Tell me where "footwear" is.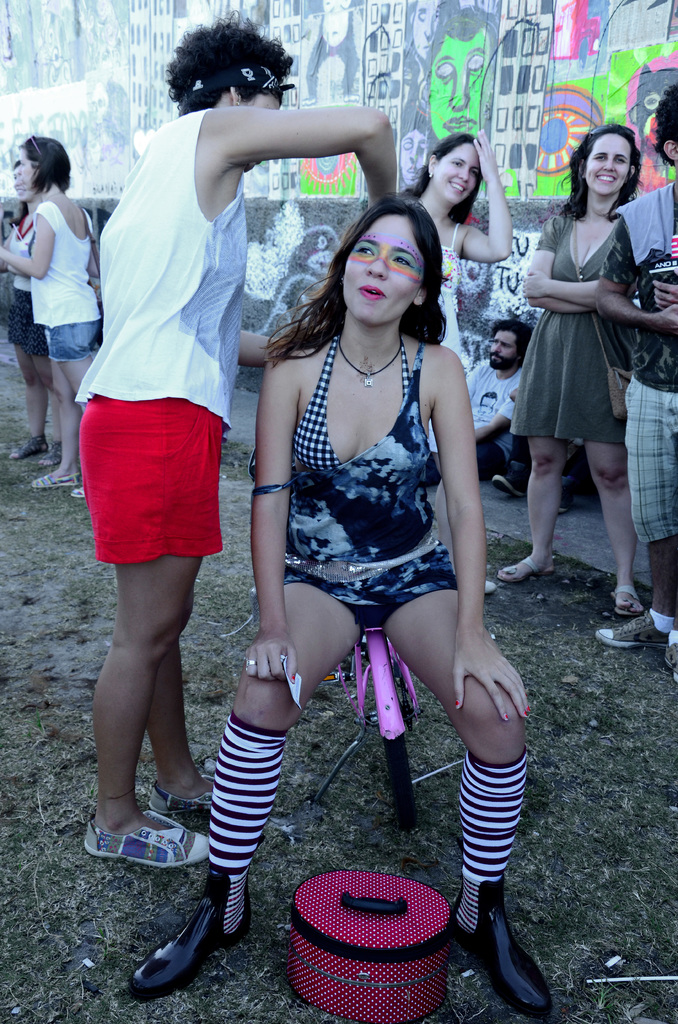
"footwear" is at region(592, 609, 672, 650).
